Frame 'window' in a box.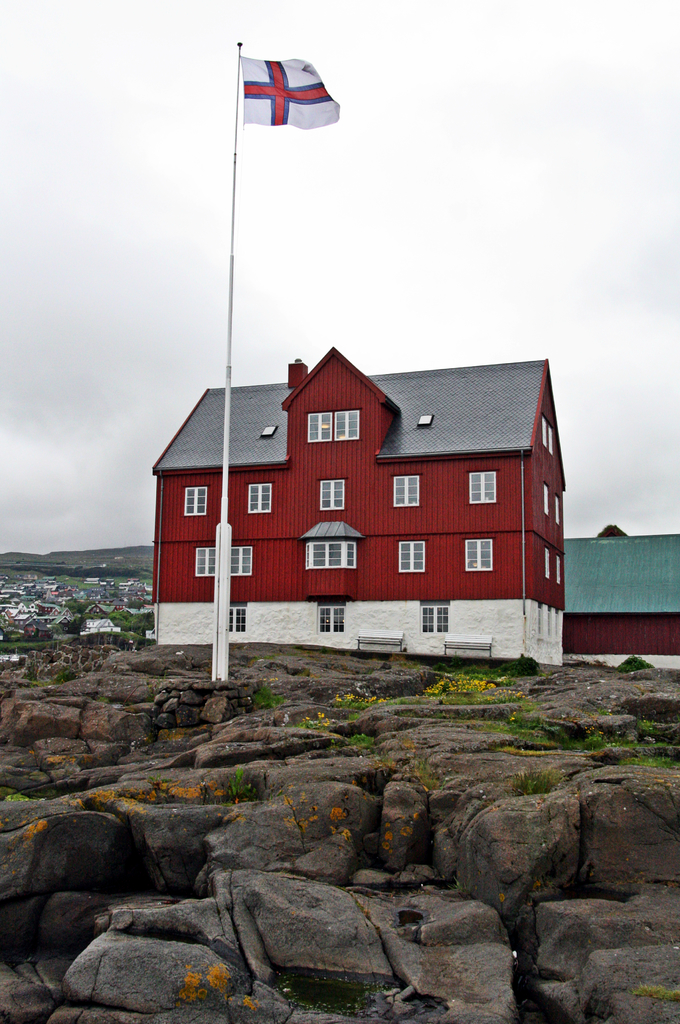
[195,547,252,573].
